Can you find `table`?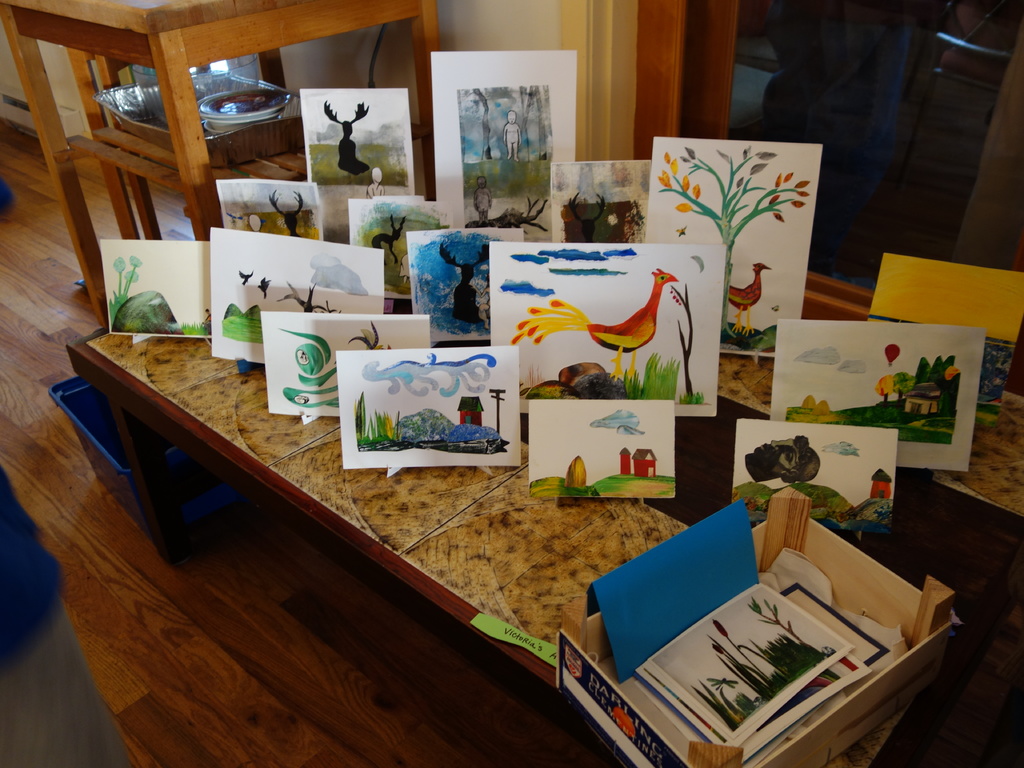
Yes, bounding box: 1, 0, 439, 336.
